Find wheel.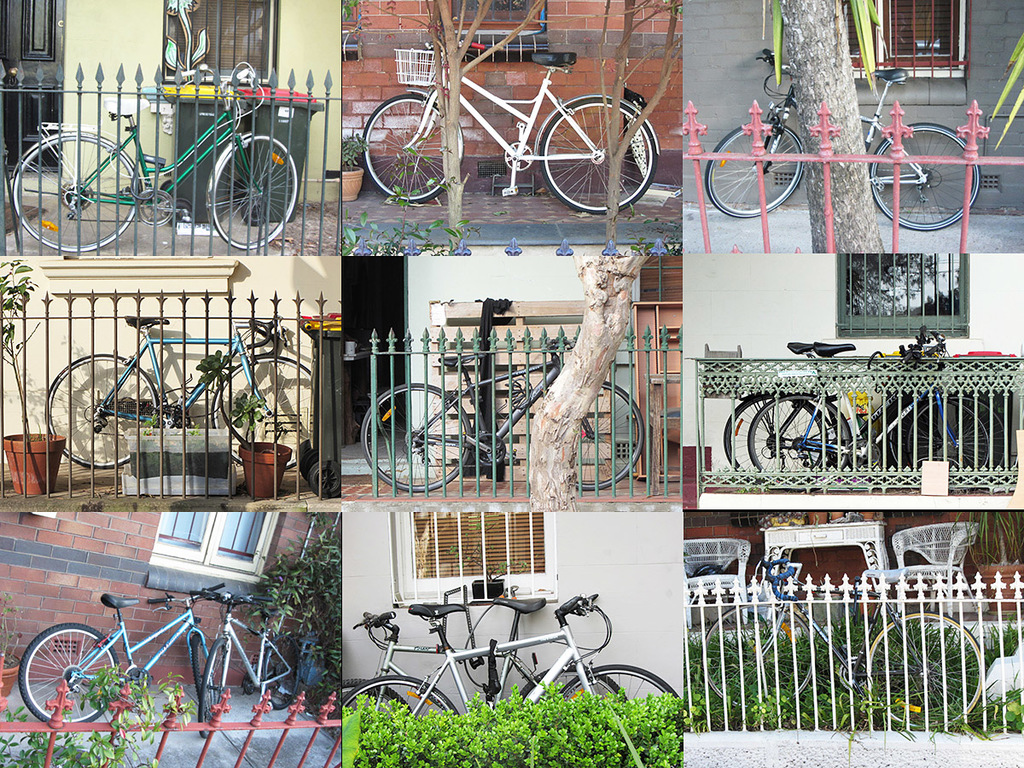
(214,348,317,464).
